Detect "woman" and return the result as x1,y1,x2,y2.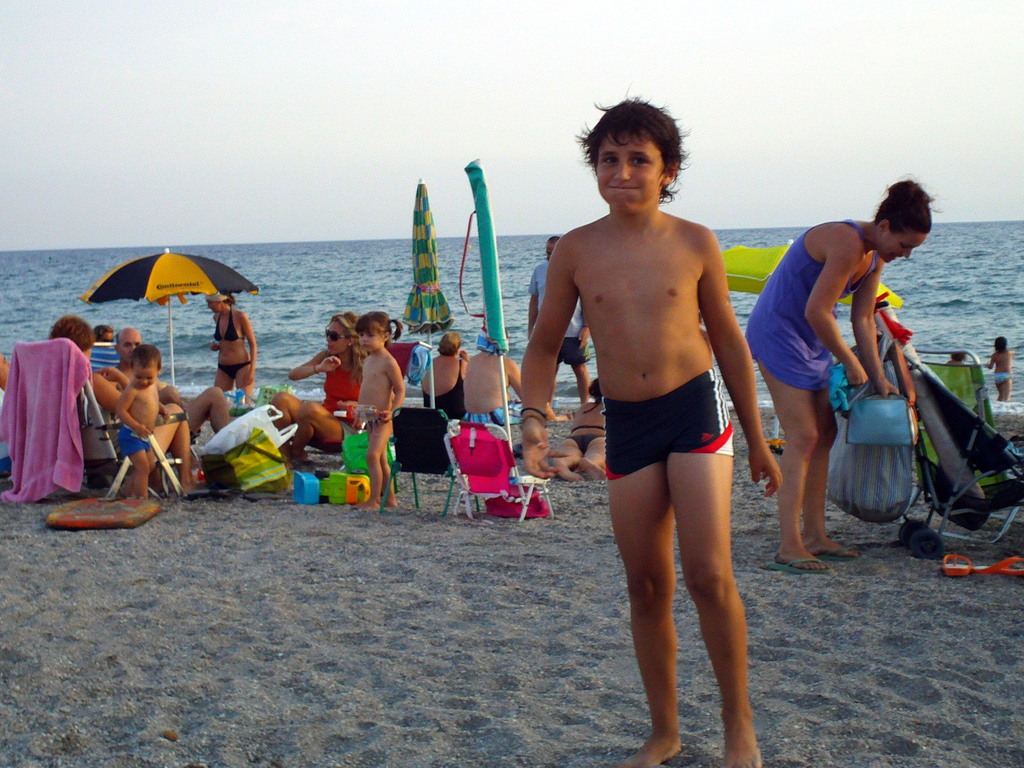
746,174,947,574.
